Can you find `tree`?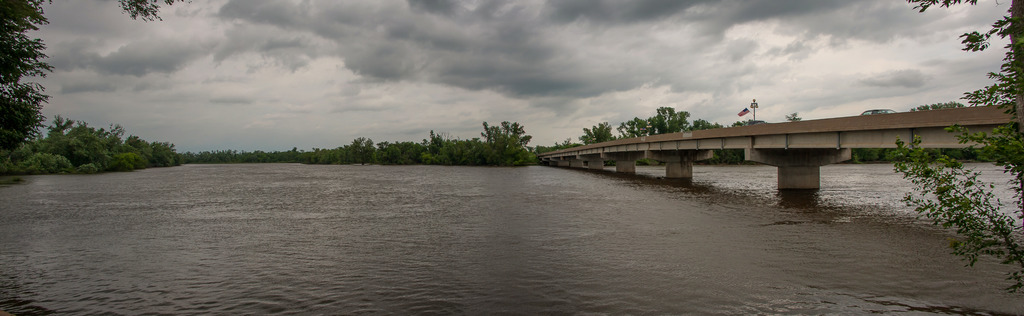
Yes, bounding box: box=[886, 0, 1023, 300].
